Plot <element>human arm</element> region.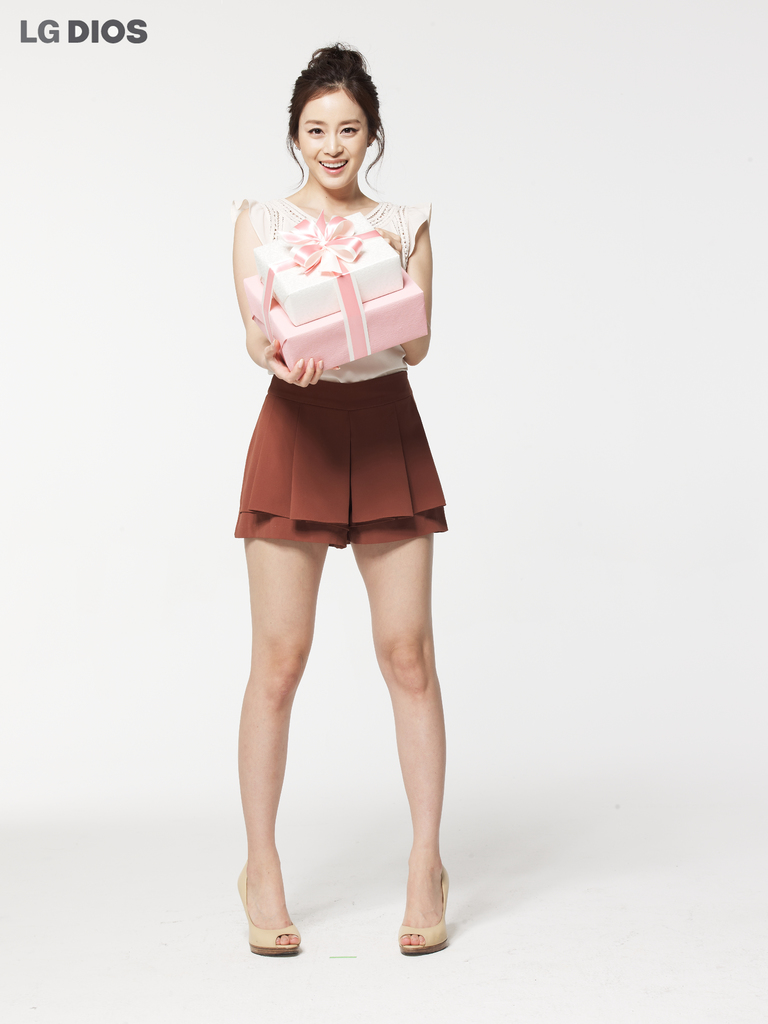
Plotted at select_region(237, 195, 337, 400).
